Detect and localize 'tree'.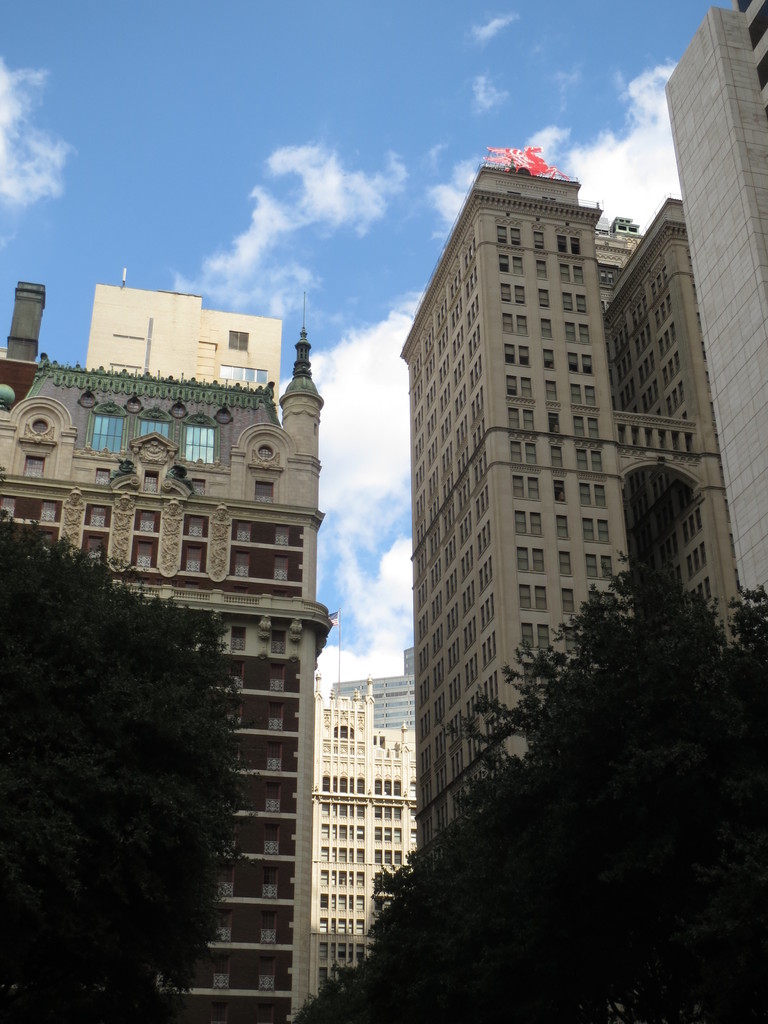
Localized at [left=294, top=547, right=767, bottom=1023].
